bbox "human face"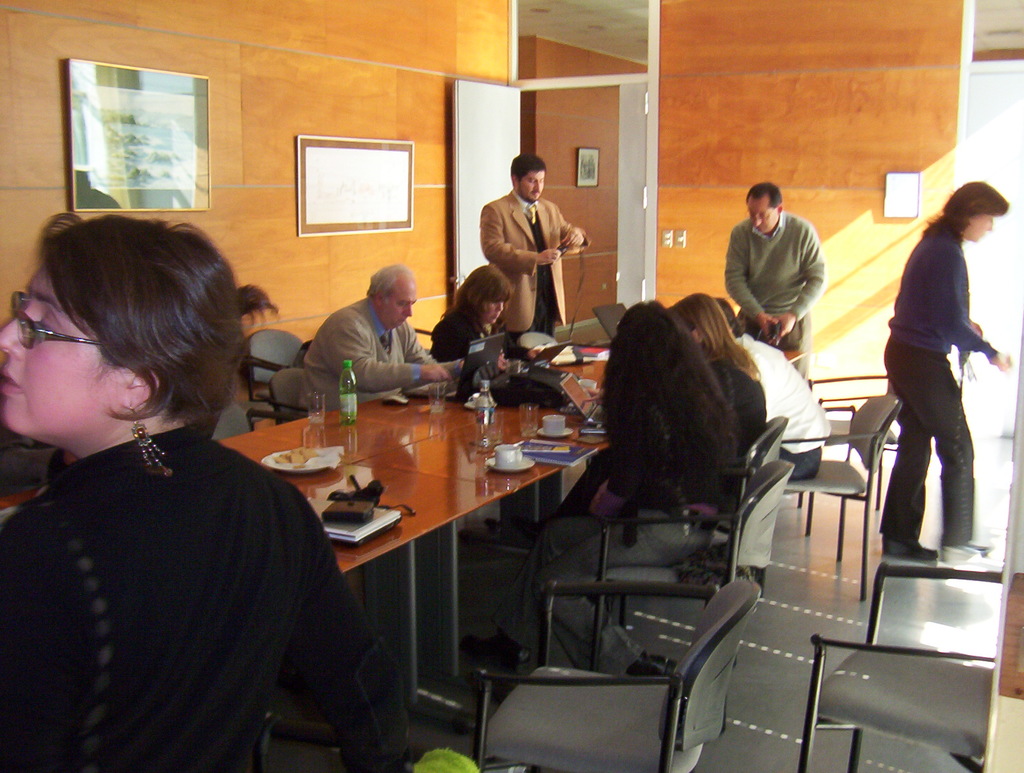
Rect(746, 192, 783, 233)
